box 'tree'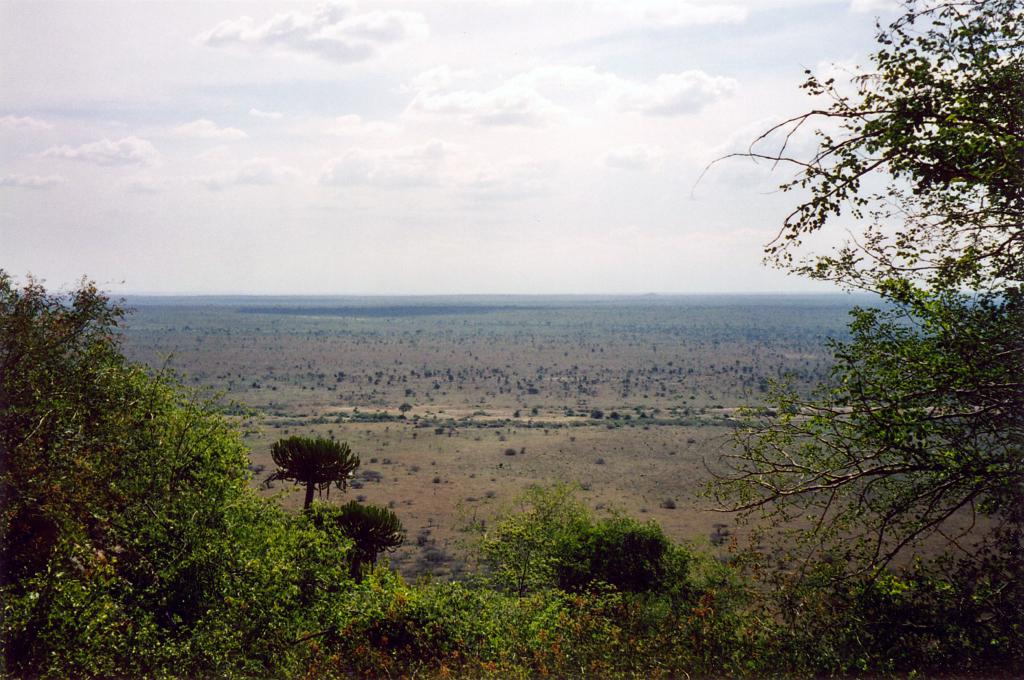
l=720, t=26, r=1022, b=555
